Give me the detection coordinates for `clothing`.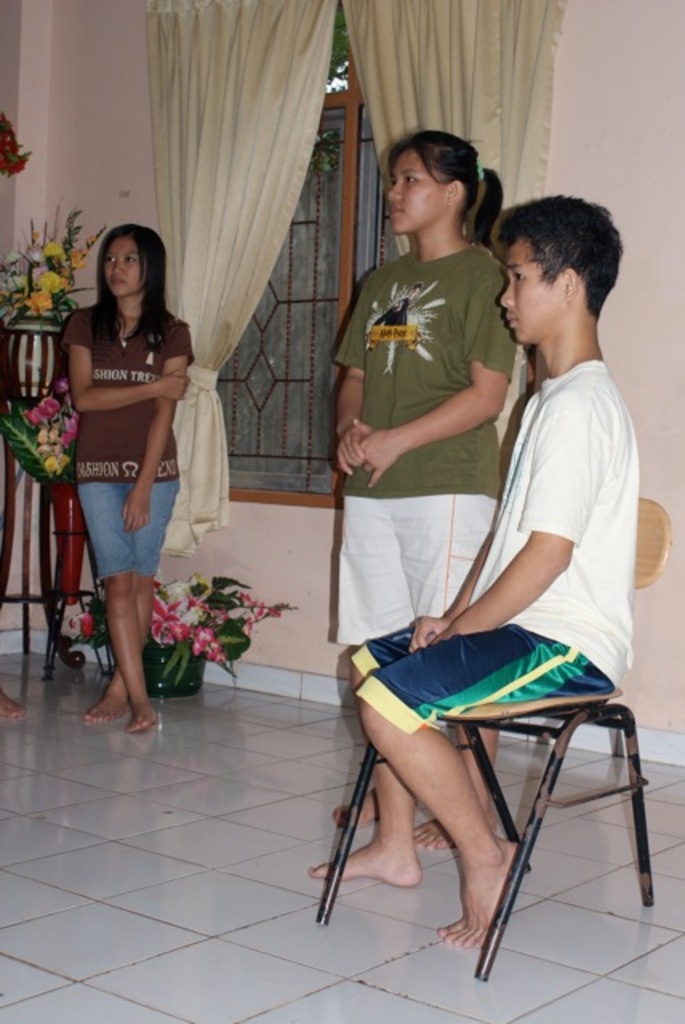
(349, 358, 631, 738).
